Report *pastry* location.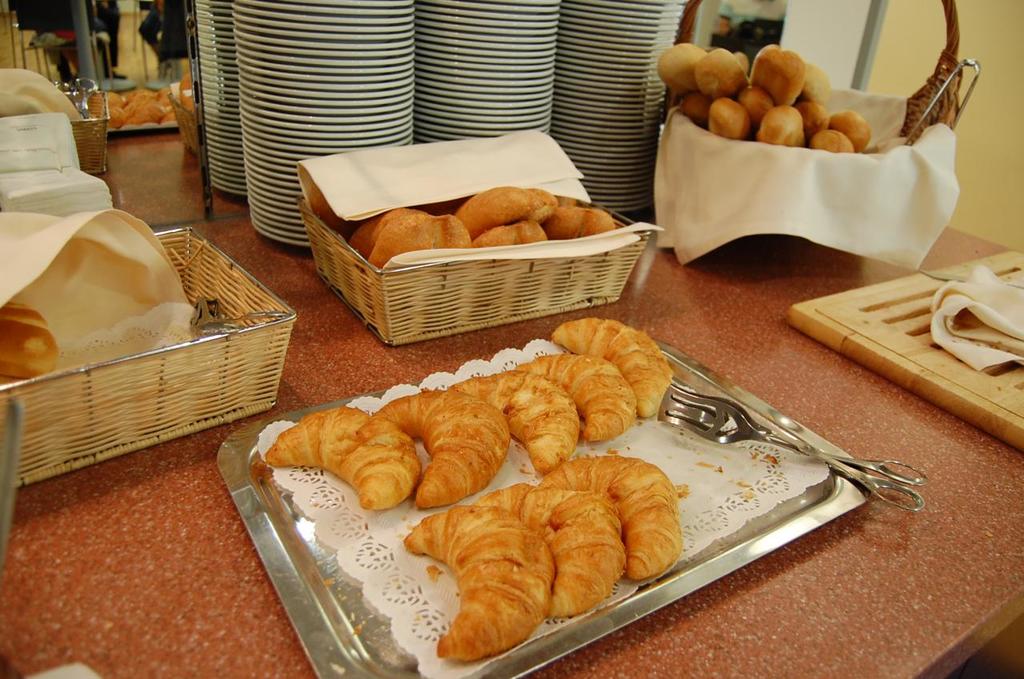
Report: x1=394 y1=397 x2=518 y2=533.
